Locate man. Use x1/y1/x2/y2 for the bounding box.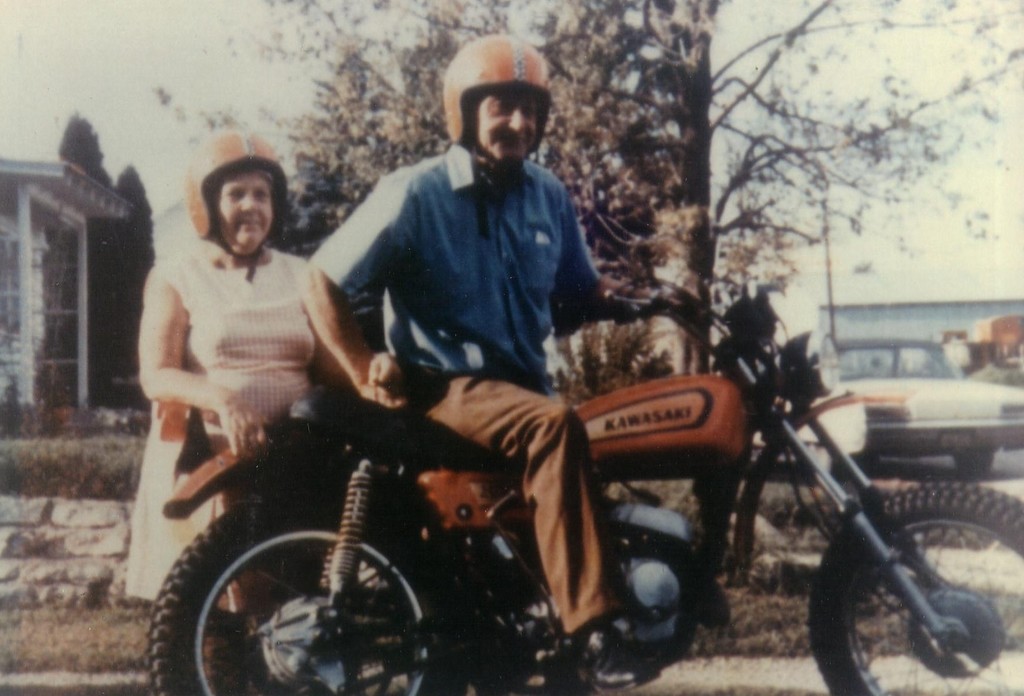
285/82/652/542.
